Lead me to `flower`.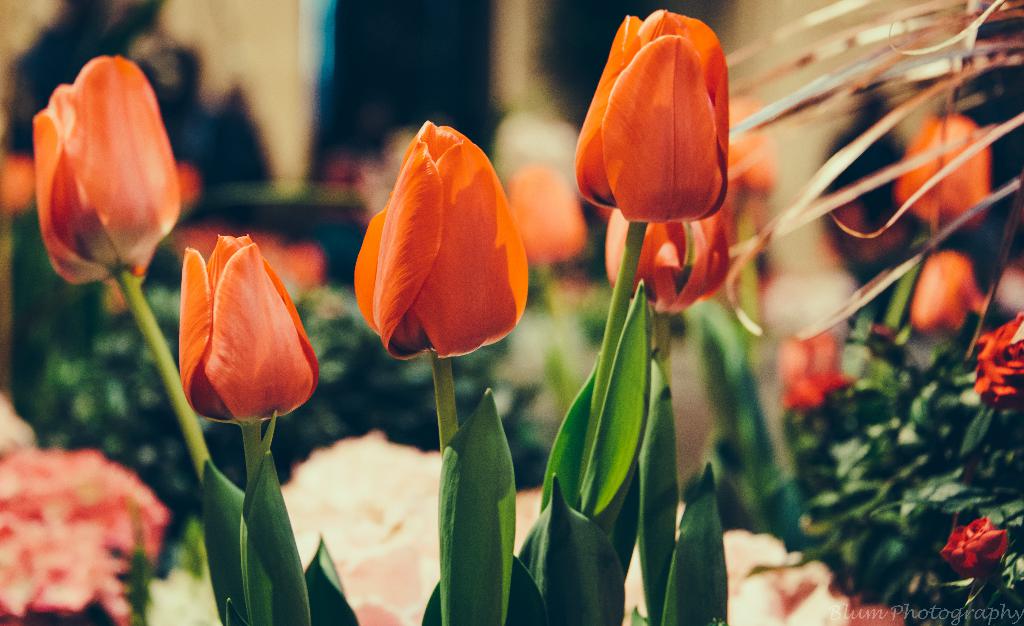
Lead to <region>871, 101, 1009, 230</region>.
